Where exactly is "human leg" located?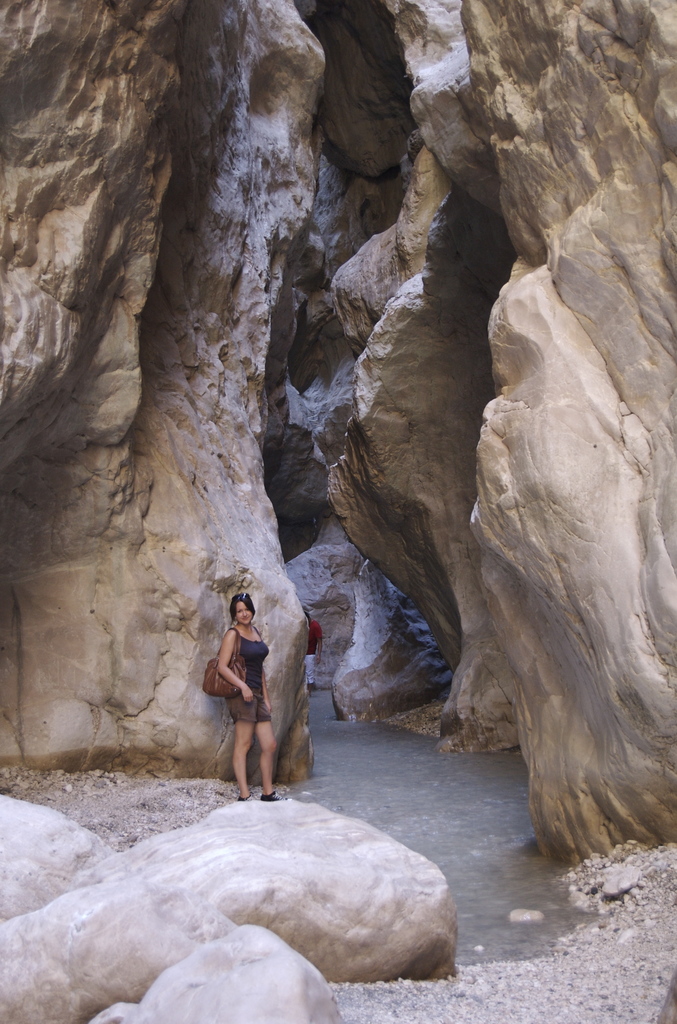
Its bounding box is BBox(226, 693, 256, 799).
